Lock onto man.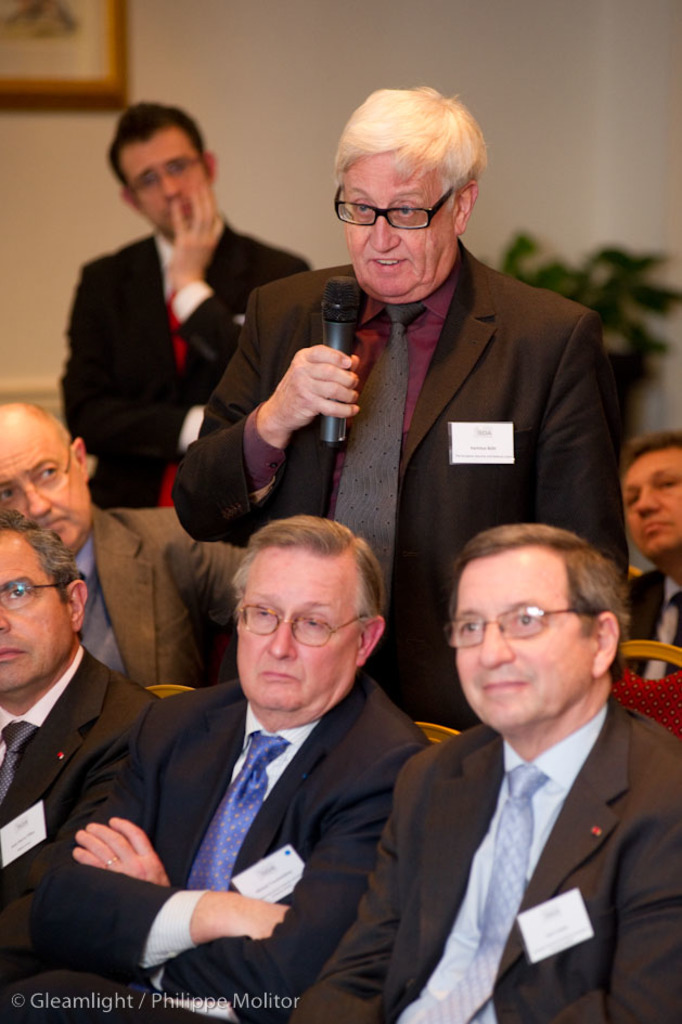
Locked: bbox=(171, 87, 613, 733).
